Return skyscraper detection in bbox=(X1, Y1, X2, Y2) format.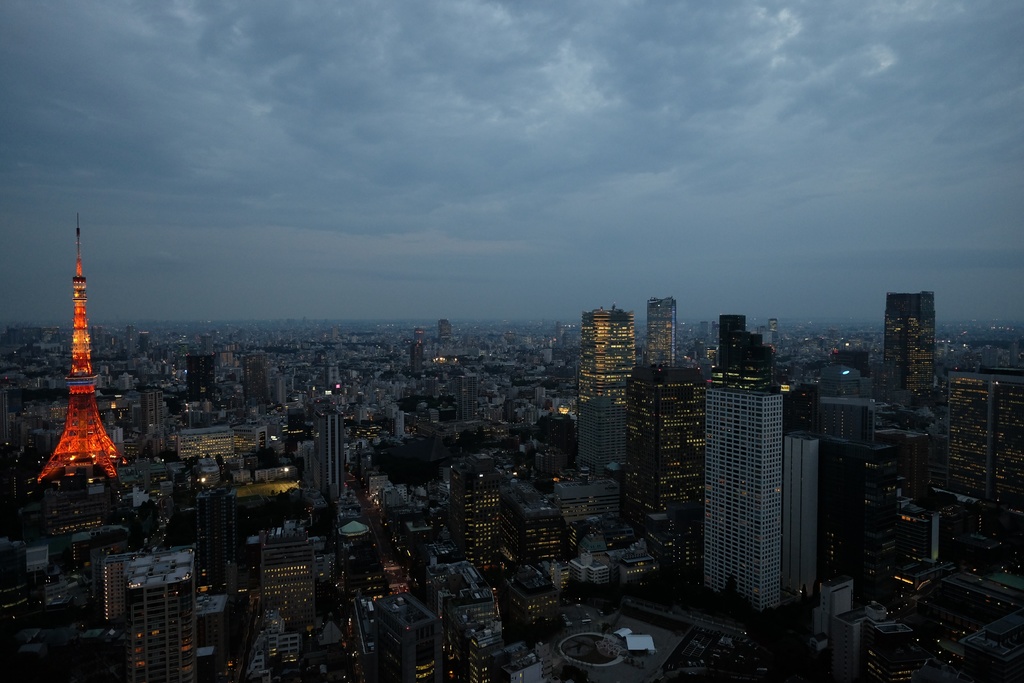
bbox=(631, 367, 711, 584).
